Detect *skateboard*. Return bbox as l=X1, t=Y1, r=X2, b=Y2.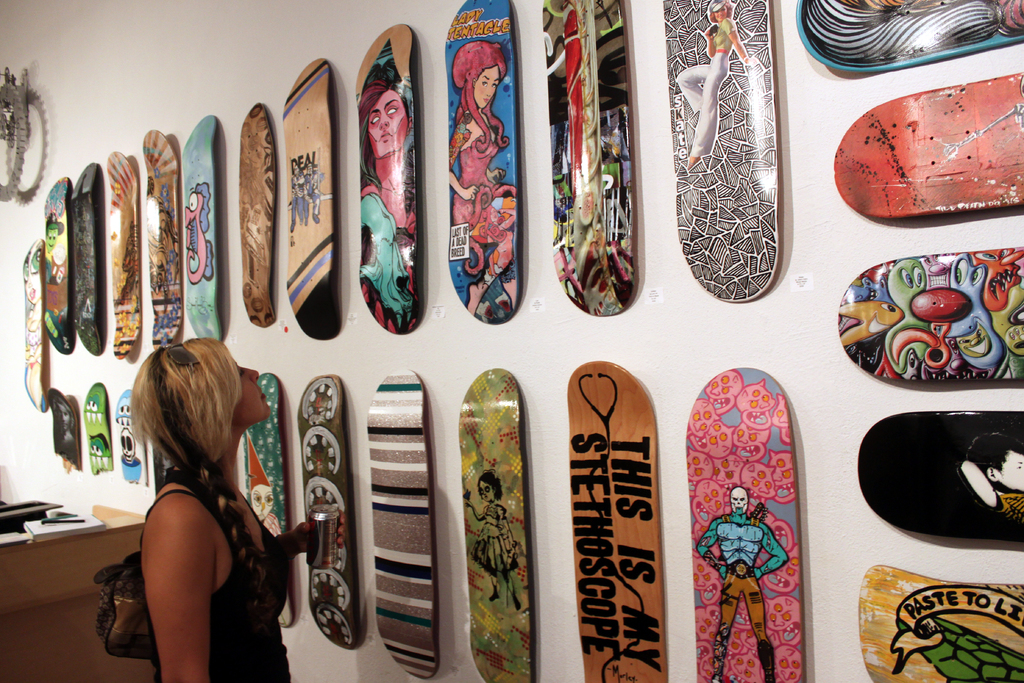
l=244, t=369, r=302, b=625.
